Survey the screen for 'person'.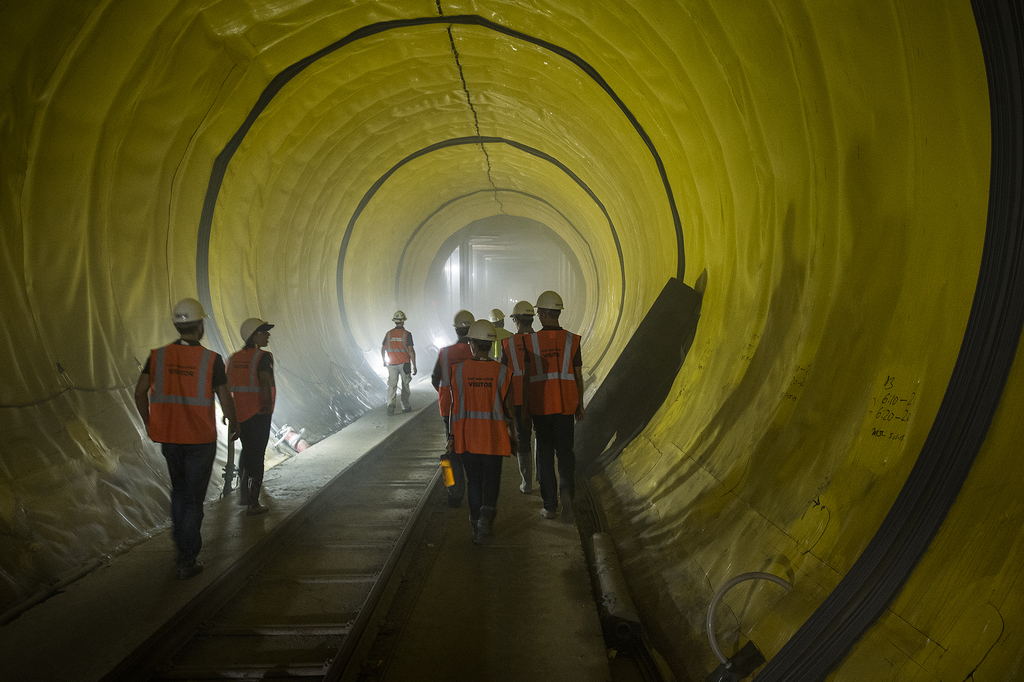
Survey found: <bbox>502, 303, 539, 485</bbox>.
